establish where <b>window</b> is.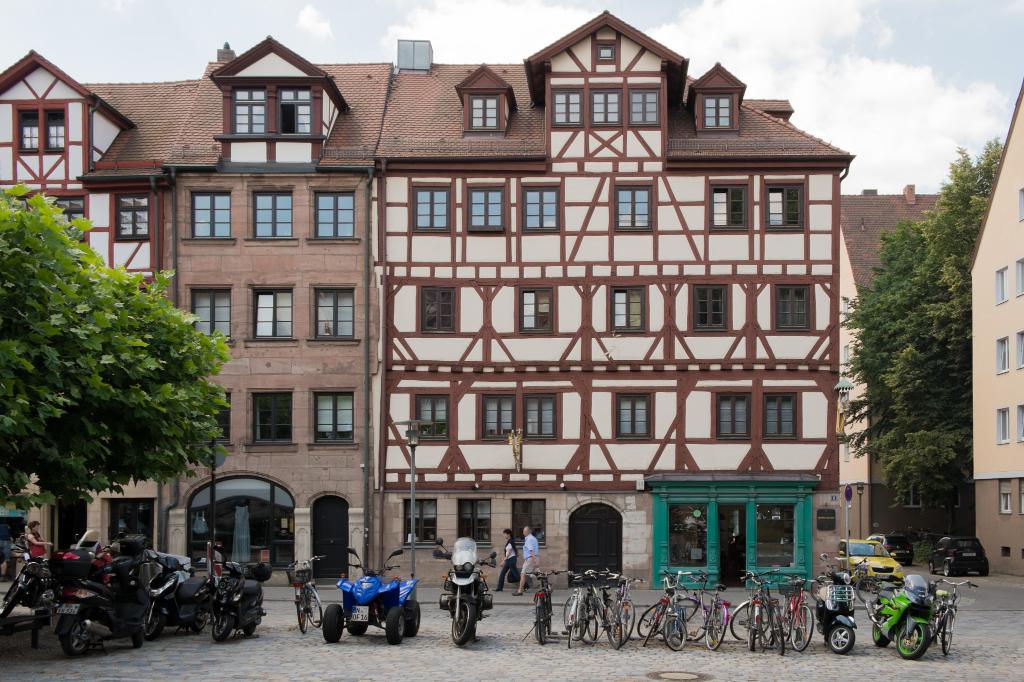
Established at x1=615 y1=178 x2=655 y2=234.
